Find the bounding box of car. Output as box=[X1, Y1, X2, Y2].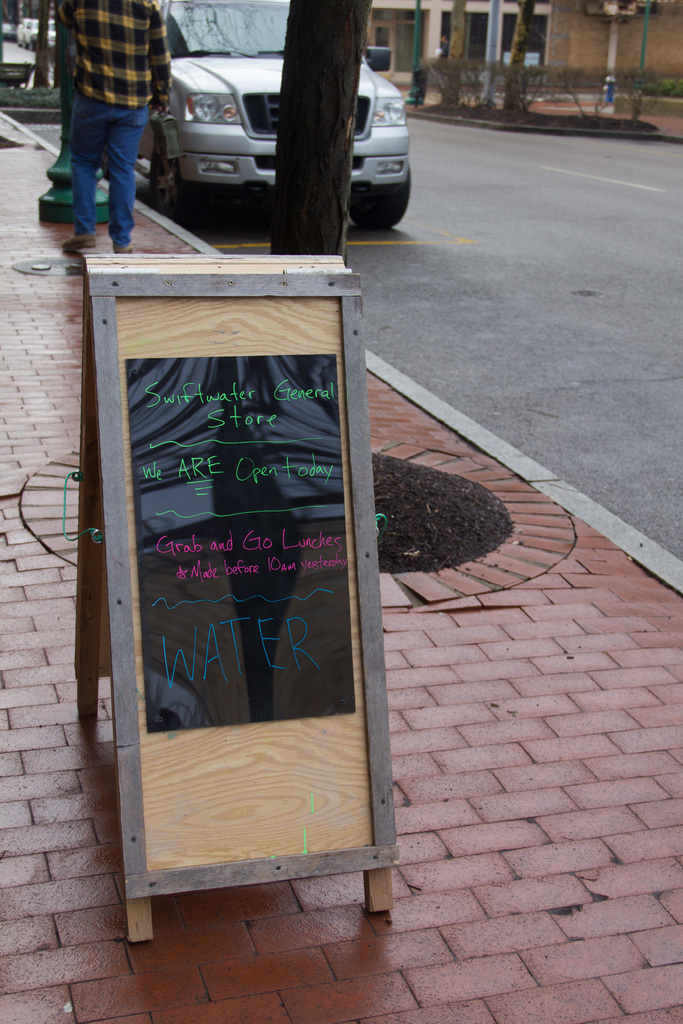
box=[138, 0, 415, 232].
